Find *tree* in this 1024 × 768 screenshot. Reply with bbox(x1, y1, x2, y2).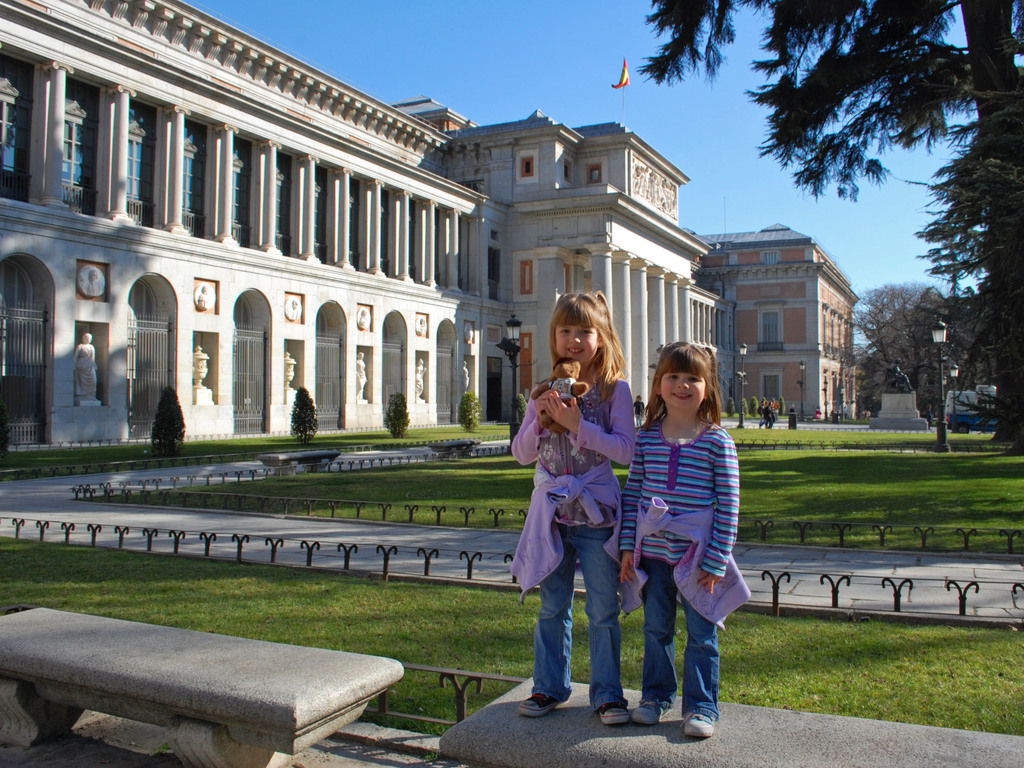
bbox(289, 385, 318, 439).
